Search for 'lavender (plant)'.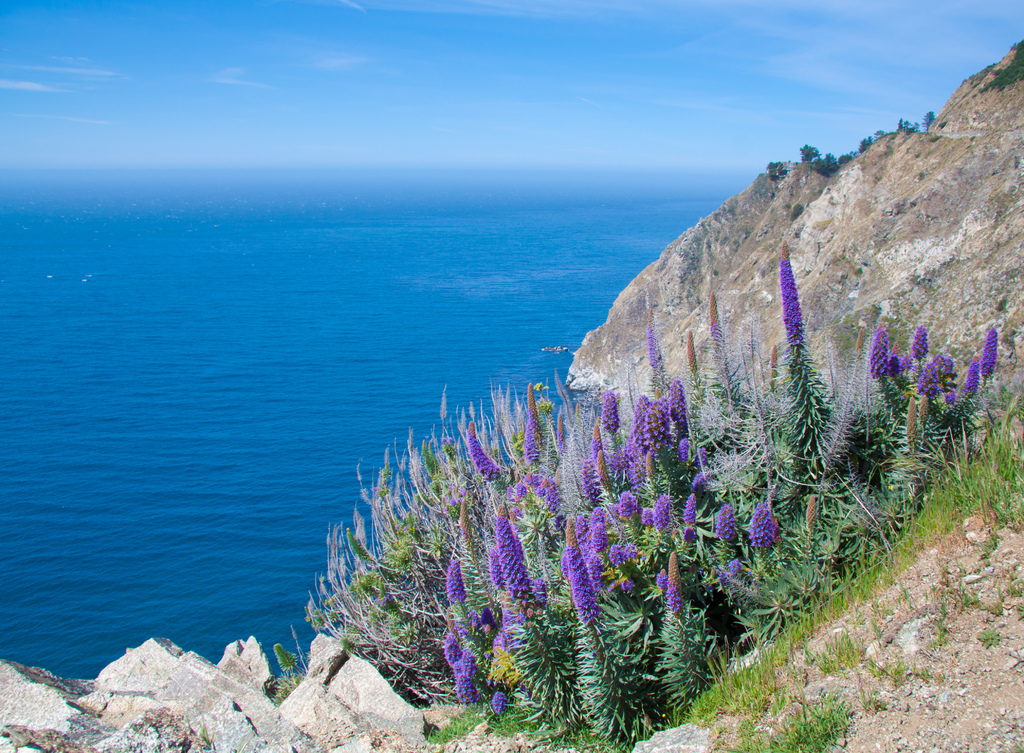
Found at detection(447, 553, 484, 649).
